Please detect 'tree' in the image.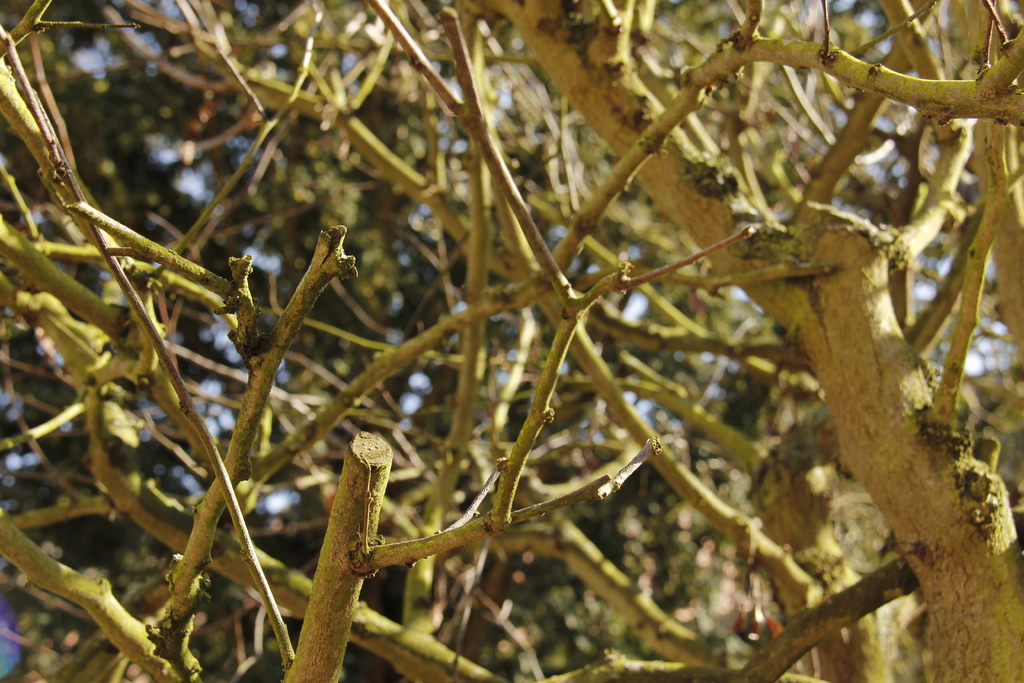
<bbox>0, 0, 1023, 682</bbox>.
